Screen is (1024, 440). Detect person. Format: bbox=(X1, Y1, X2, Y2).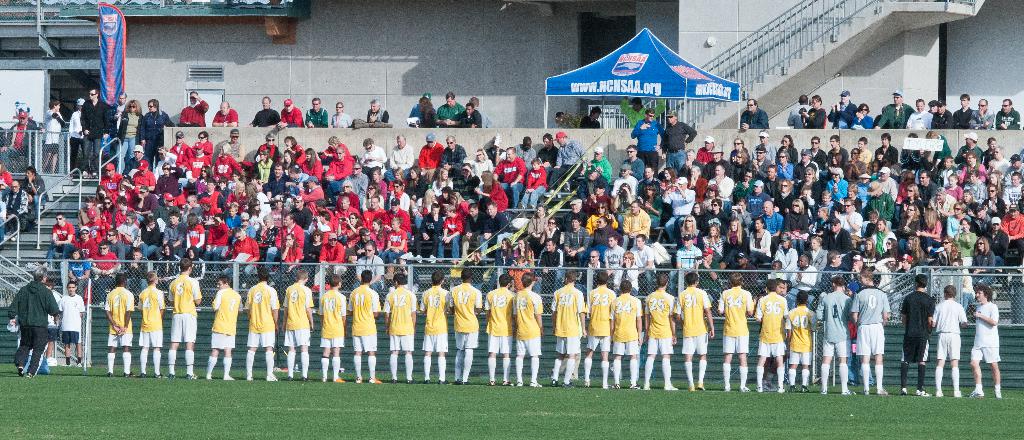
bbox=(417, 96, 442, 129).
